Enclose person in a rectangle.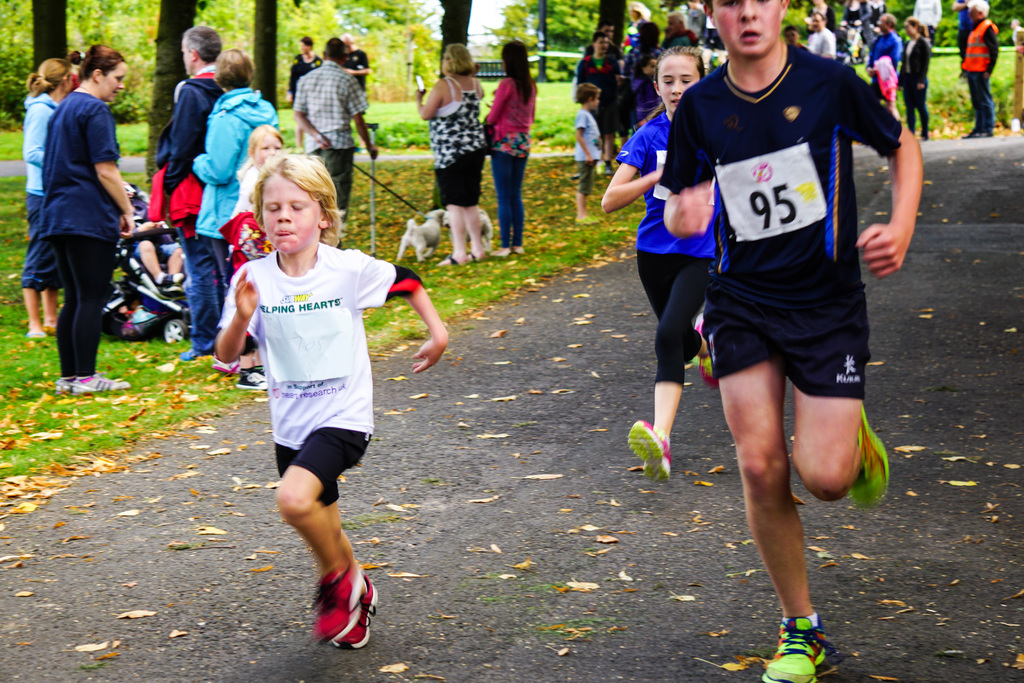
locate(154, 28, 232, 348).
